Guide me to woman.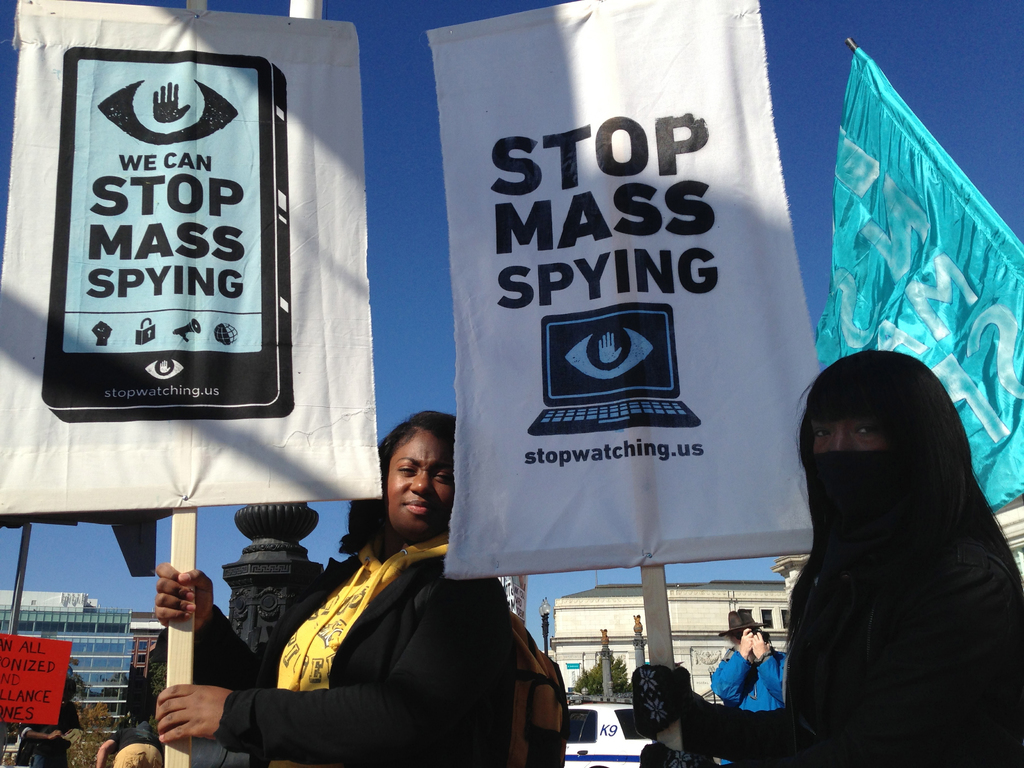
Guidance: 152:412:506:767.
